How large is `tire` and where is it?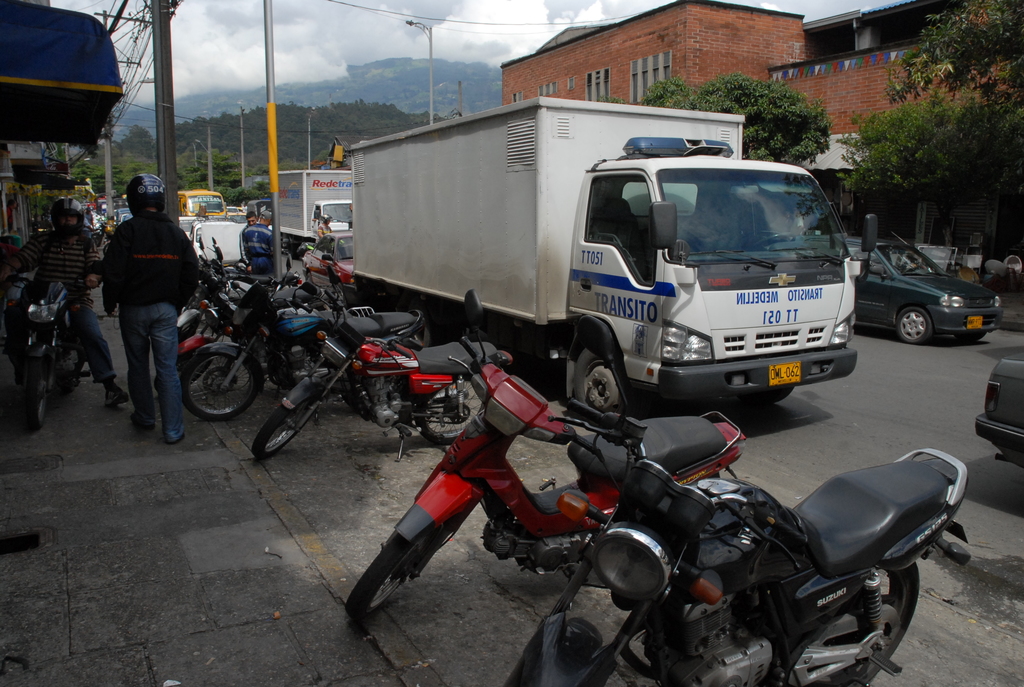
Bounding box: {"x1": 154, "y1": 320, "x2": 197, "y2": 388}.
